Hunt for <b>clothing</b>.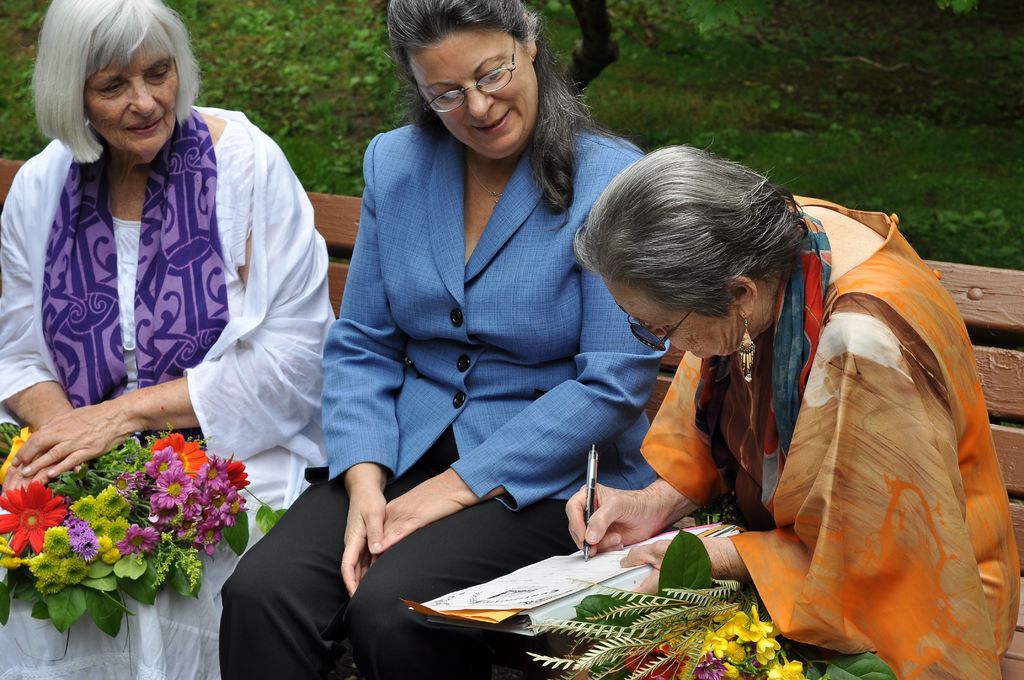
Hunted down at <box>221,121,650,679</box>.
